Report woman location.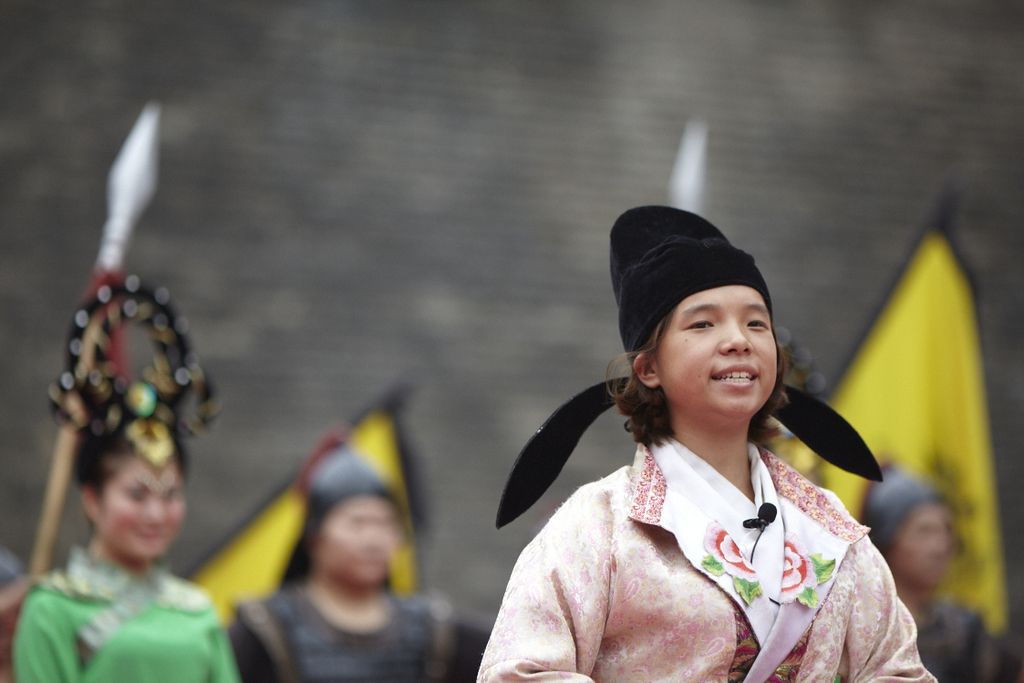
Report: x1=10, y1=420, x2=249, y2=682.
